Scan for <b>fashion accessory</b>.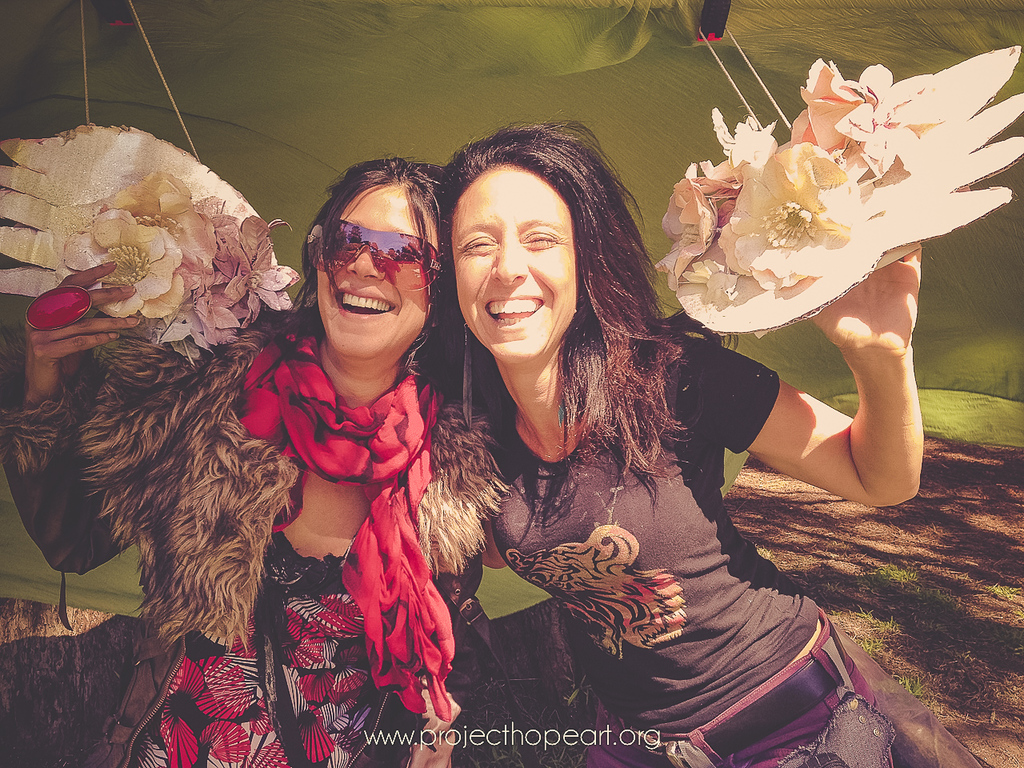
Scan result: [401,318,432,364].
